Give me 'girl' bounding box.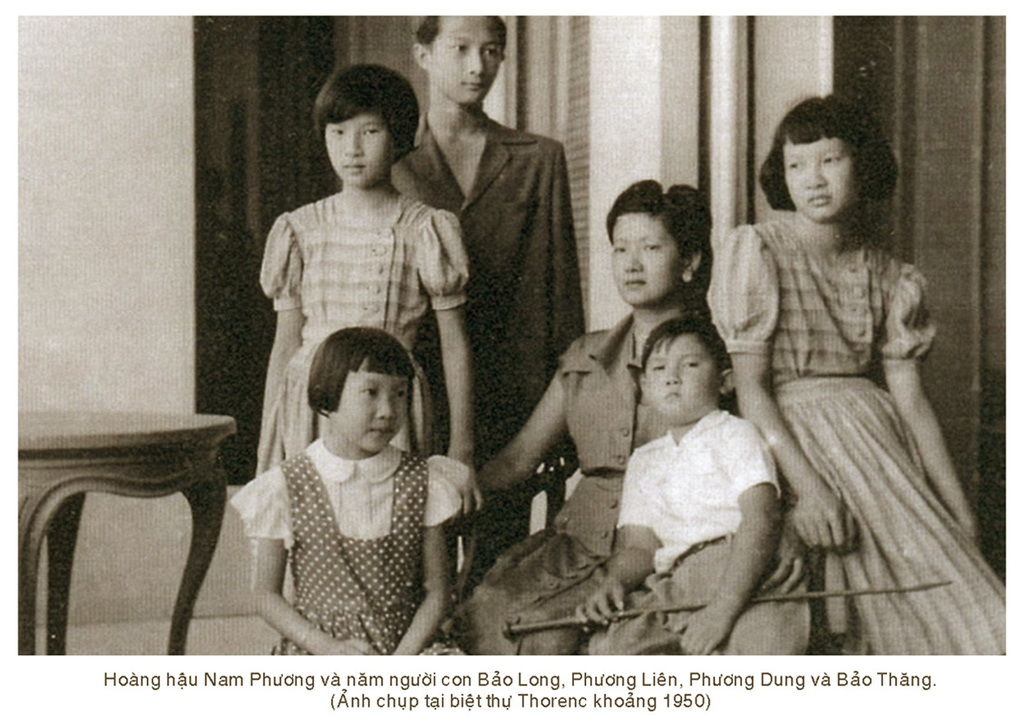
pyautogui.locateOnScreen(253, 63, 468, 603).
